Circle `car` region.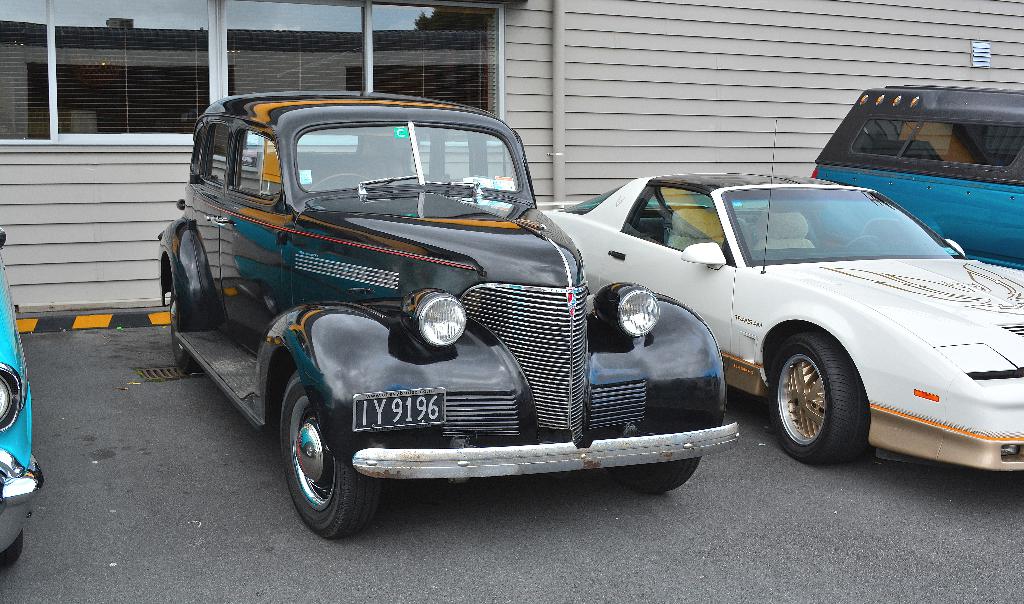
Region: (x1=538, y1=120, x2=1023, y2=468).
